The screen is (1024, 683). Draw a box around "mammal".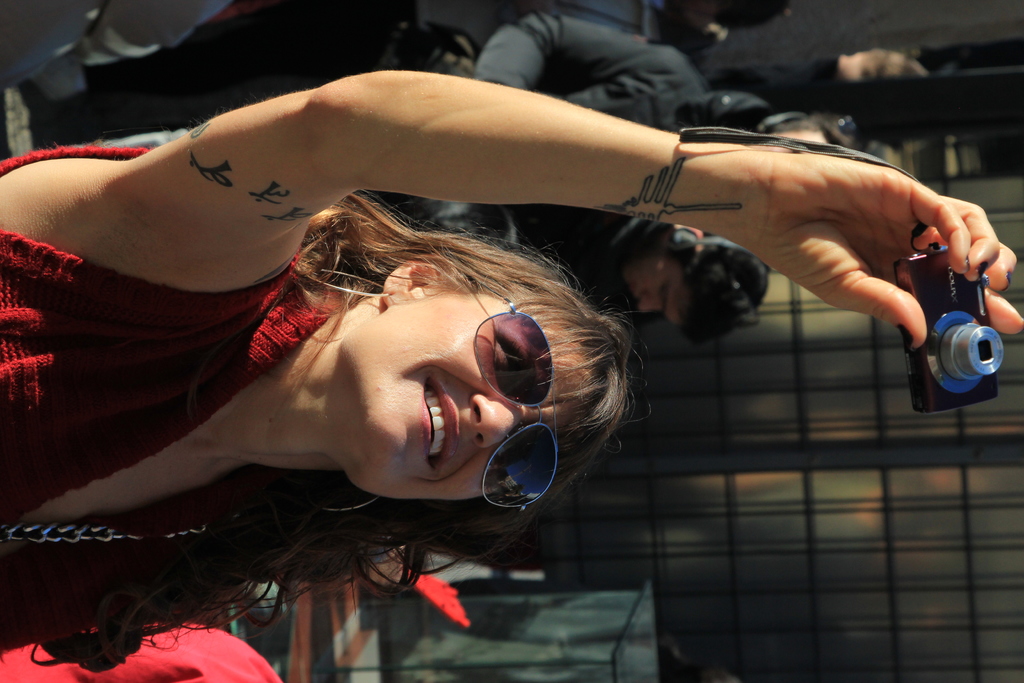
x1=399 y1=0 x2=795 y2=56.
